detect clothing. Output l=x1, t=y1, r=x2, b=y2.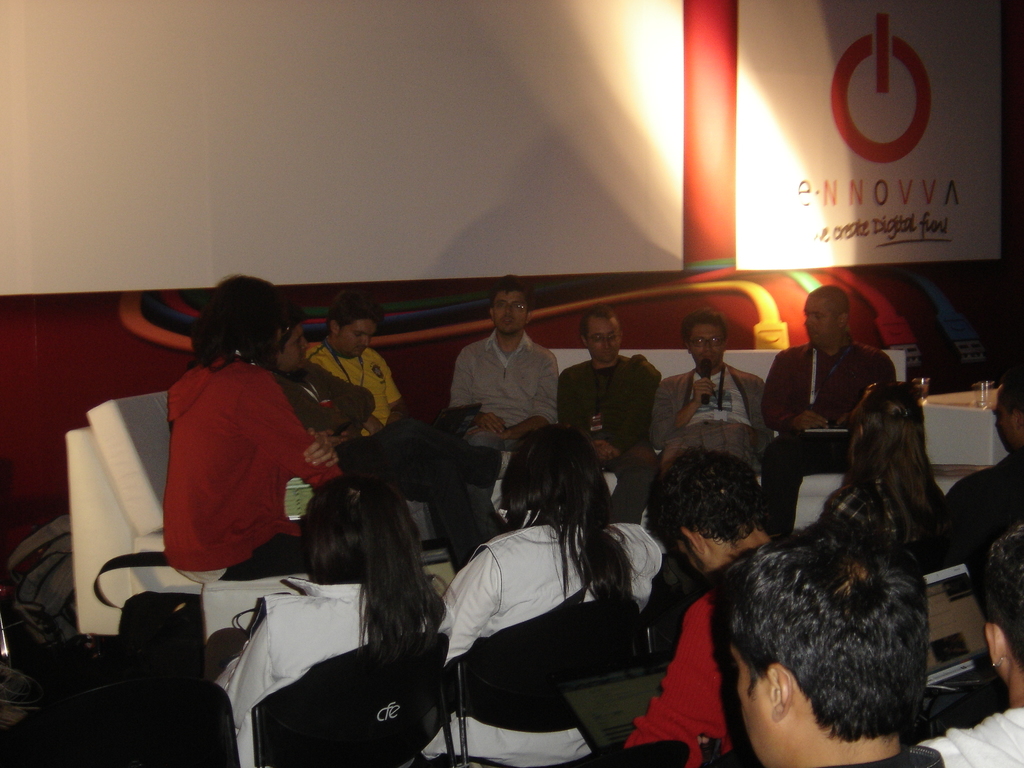
l=441, t=523, r=664, b=766.
